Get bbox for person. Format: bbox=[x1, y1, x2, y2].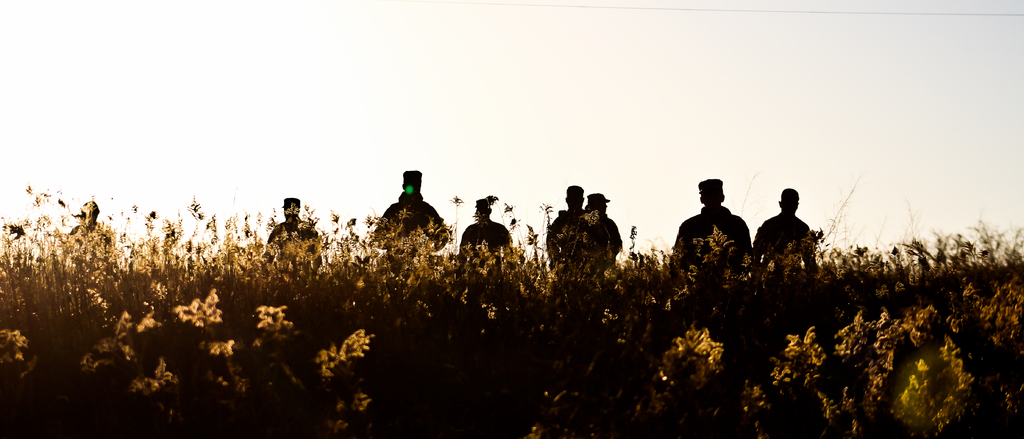
bbox=[459, 199, 511, 253].
